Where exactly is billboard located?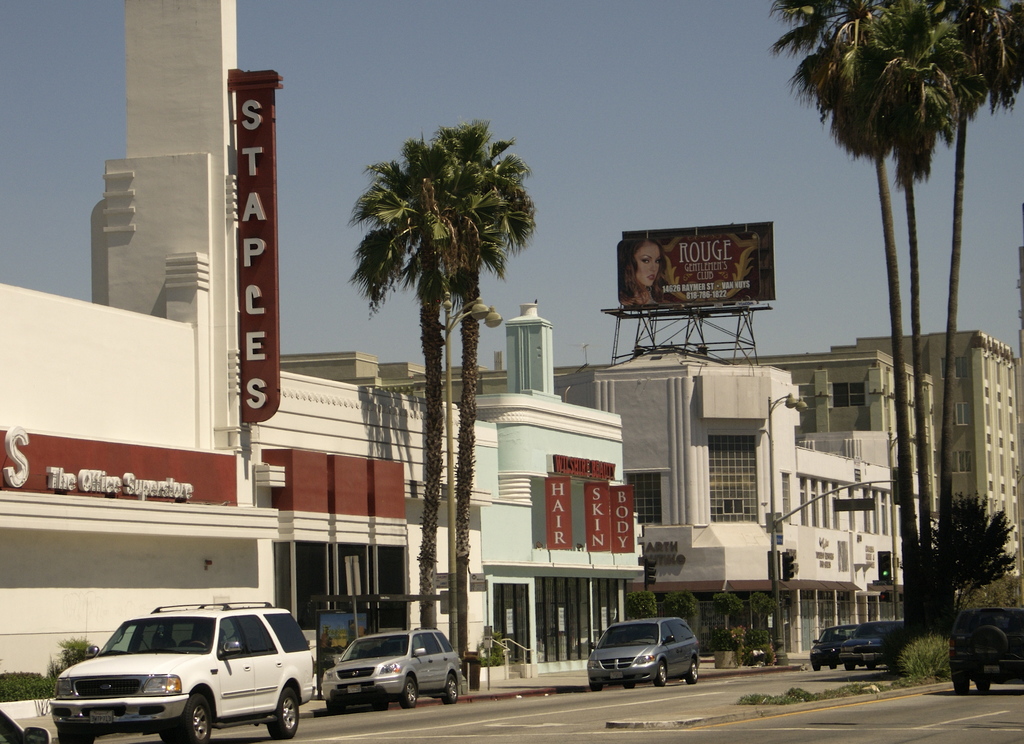
Its bounding box is left=584, top=478, right=607, bottom=553.
